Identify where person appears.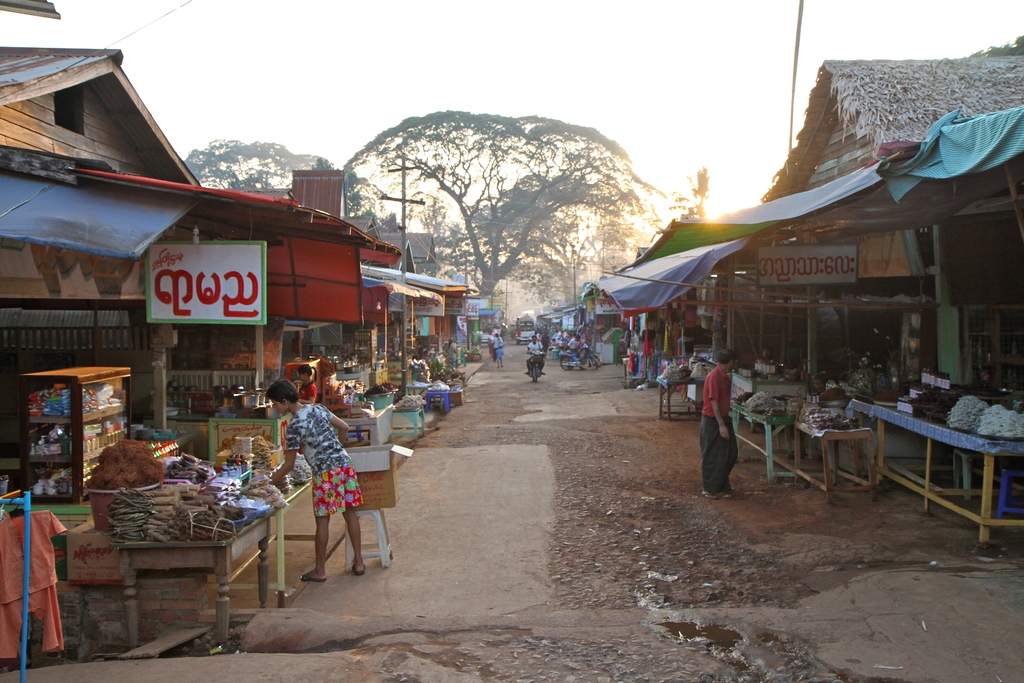
Appears at bbox=(296, 365, 319, 400).
